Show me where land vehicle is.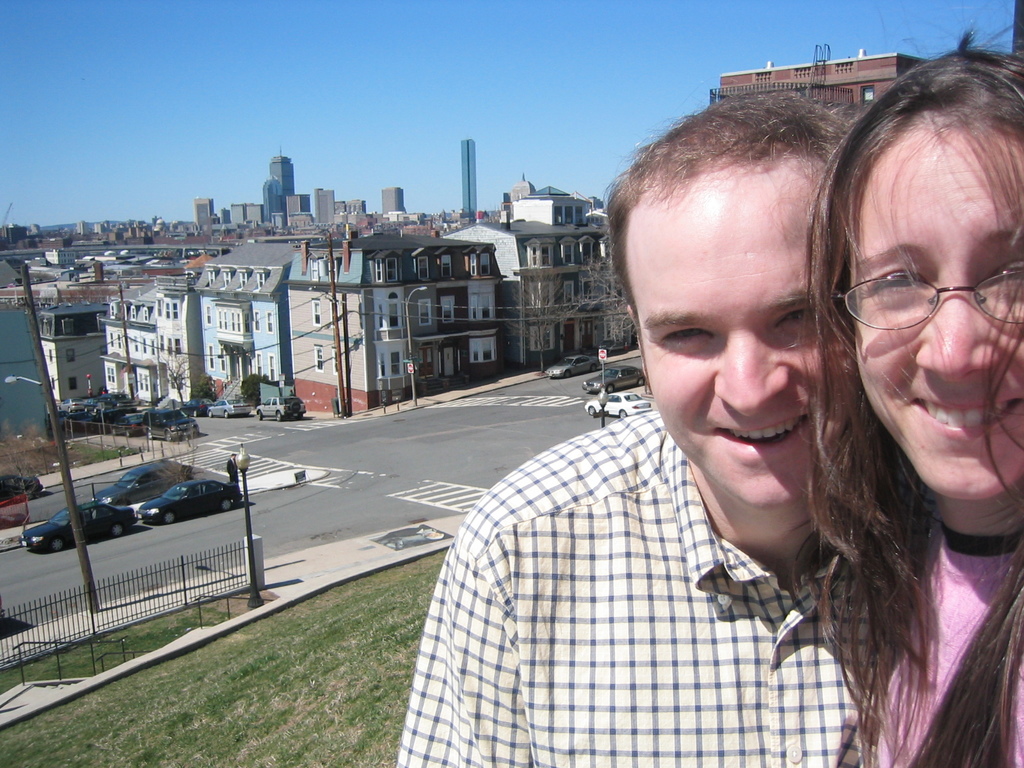
land vehicle is at bbox(547, 355, 595, 378).
